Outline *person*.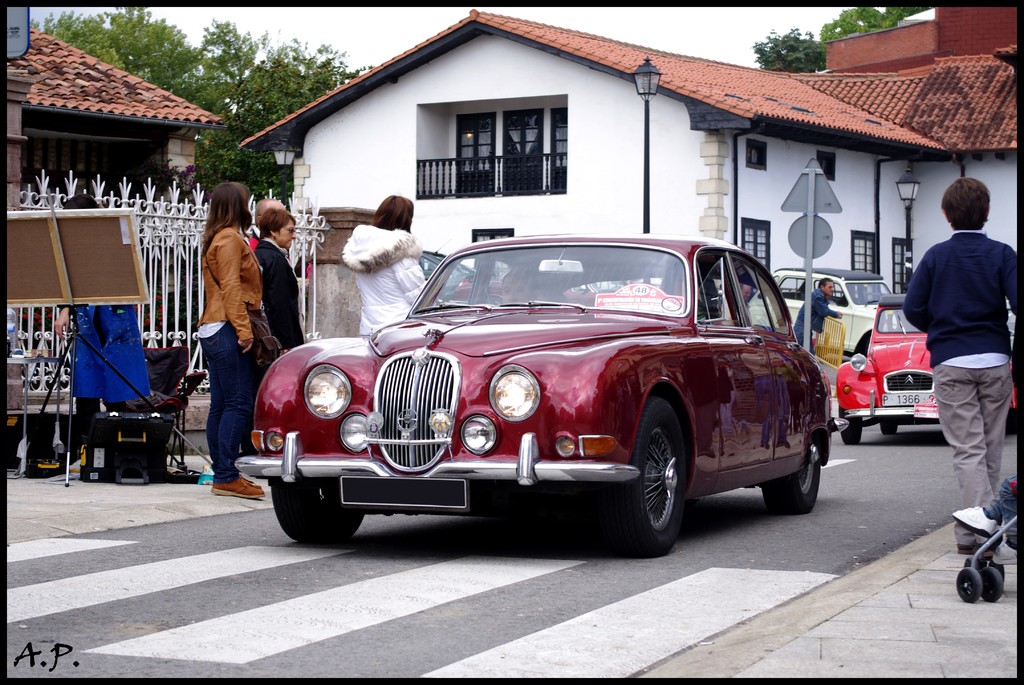
Outline: rect(344, 189, 445, 337).
